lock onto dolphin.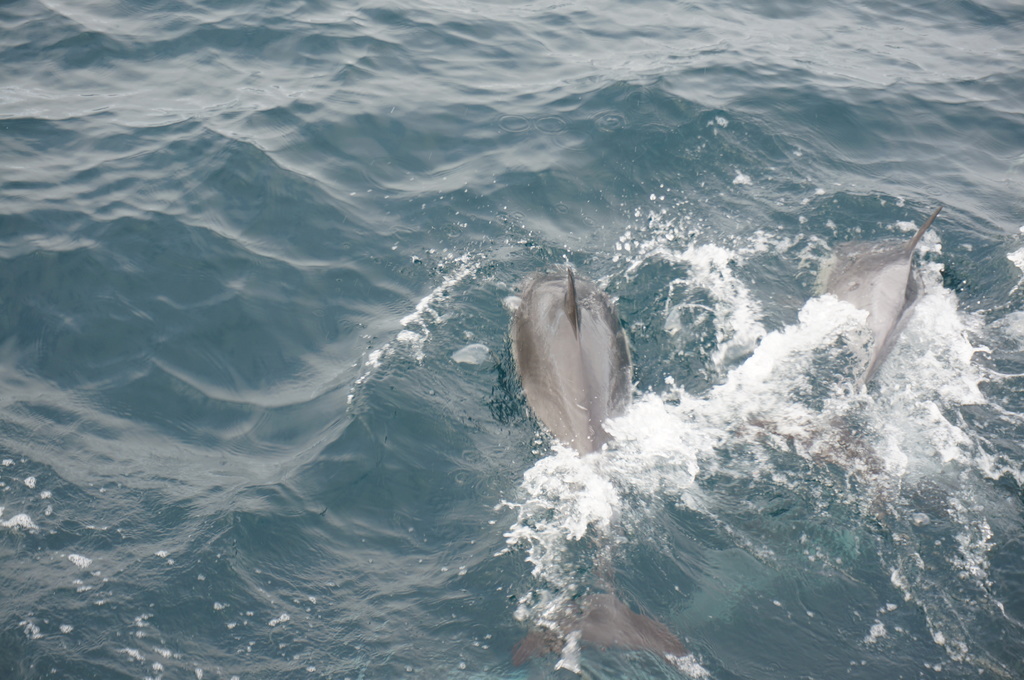
Locked: bbox=[509, 260, 710, 679].
